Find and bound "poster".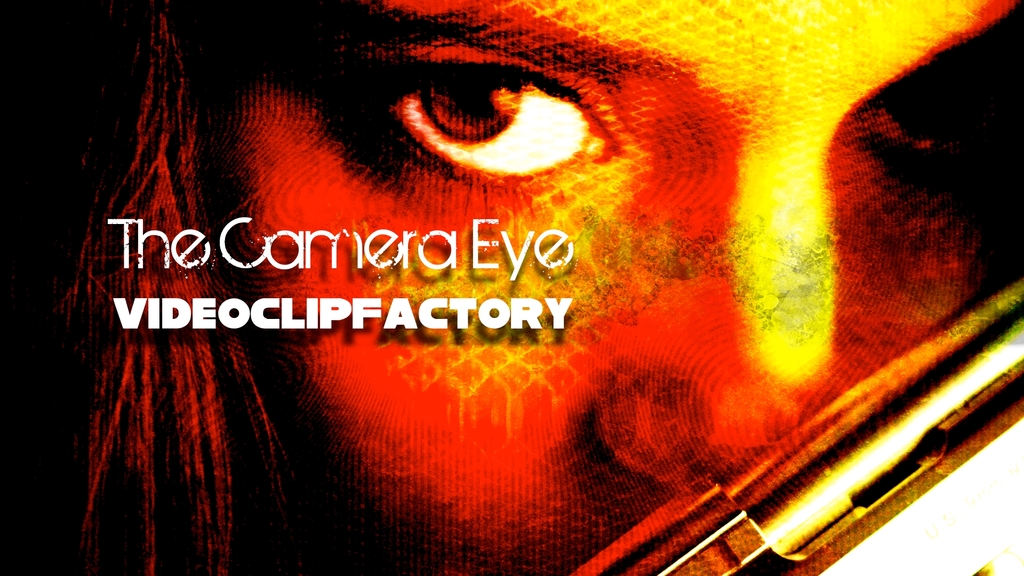
Bound: 0 0 1023 575.
